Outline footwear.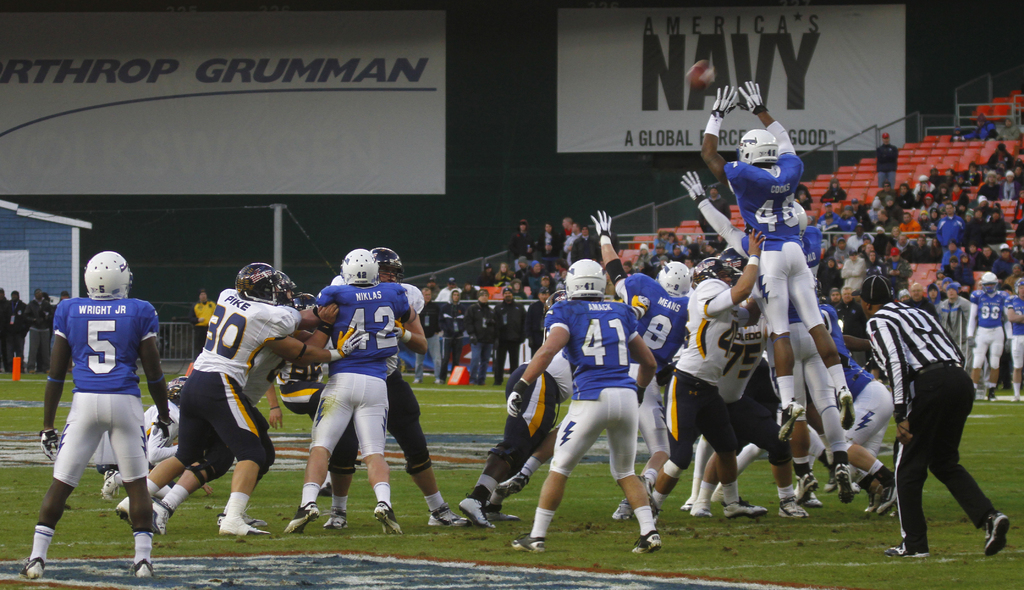
Outline: (x1=865, y1=476, x2=872, y2=512).
